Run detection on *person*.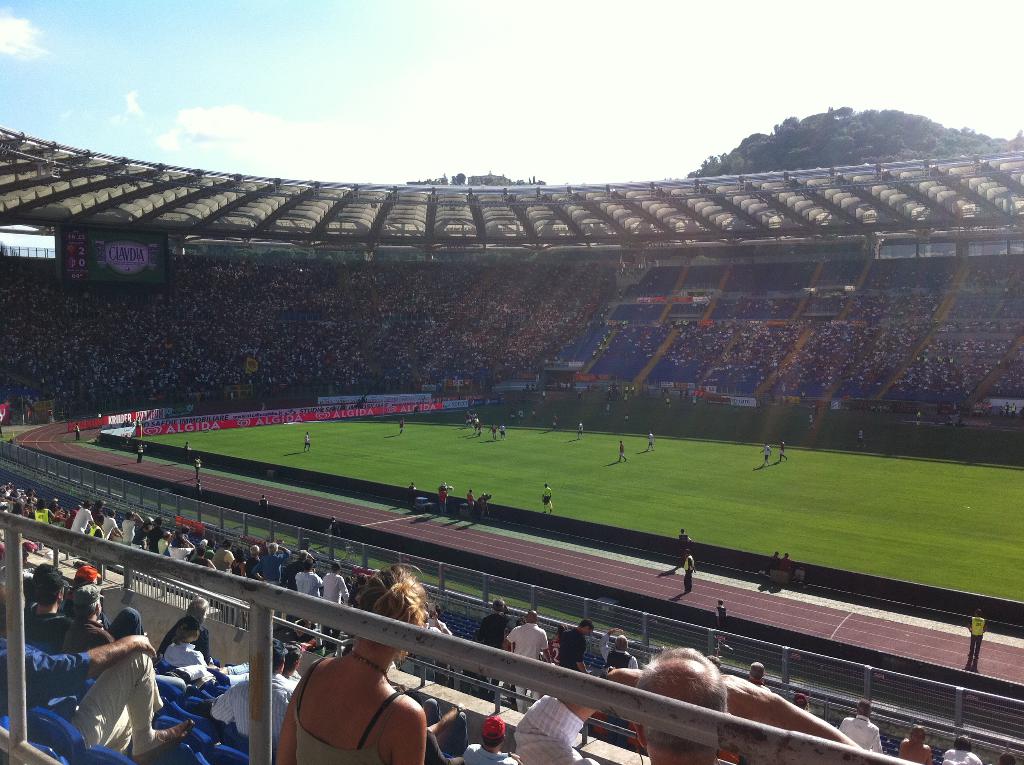
Result: 683/545/699/592.
